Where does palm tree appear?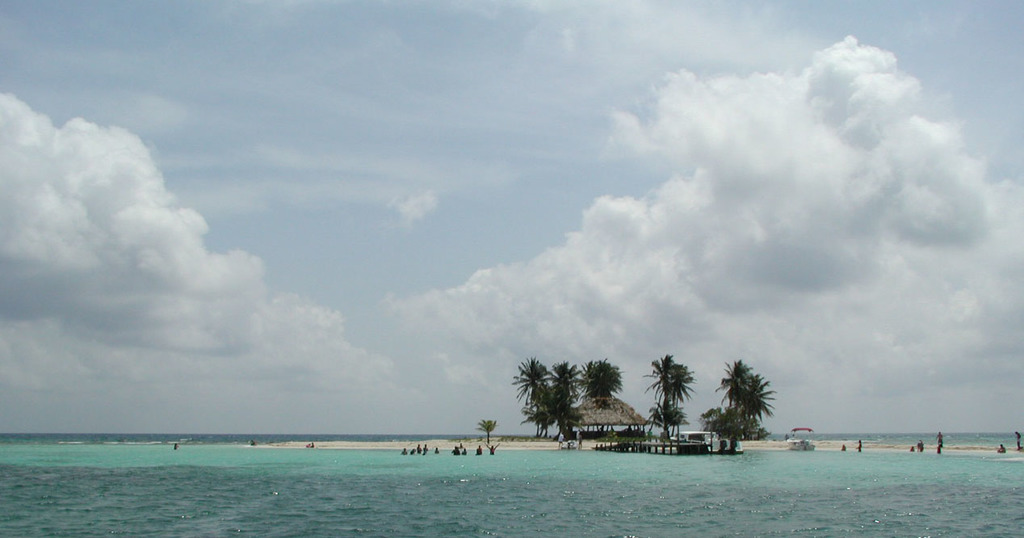
Appears at locate(630, 402, 662, 439).
